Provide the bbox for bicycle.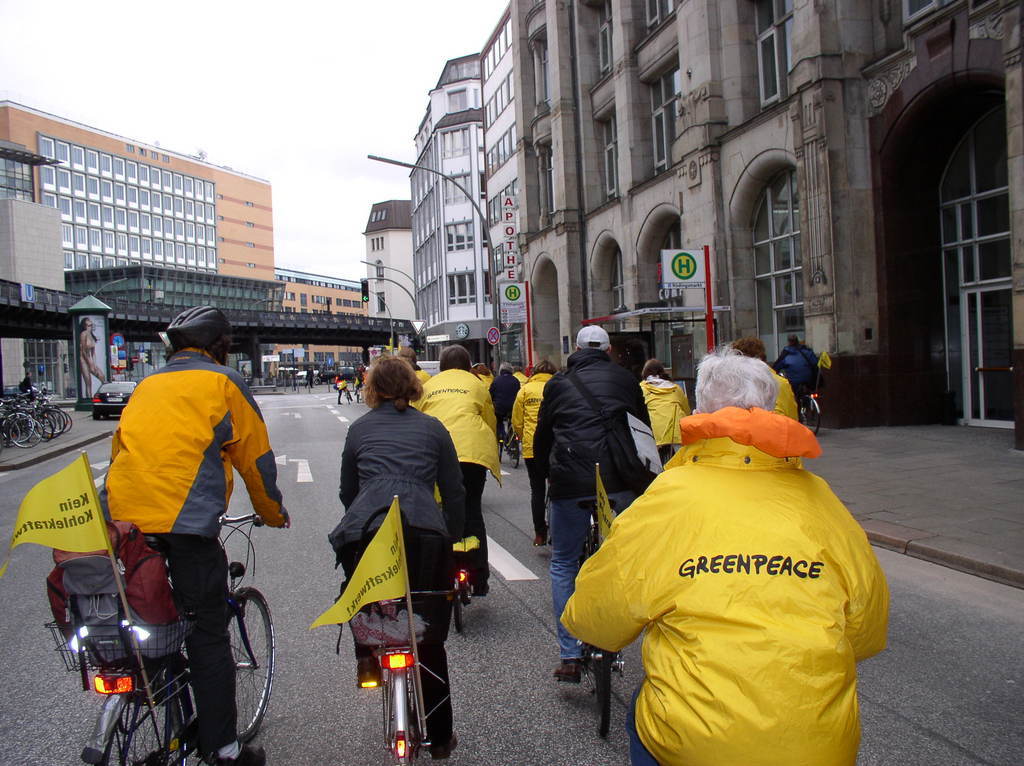
<region>498, 420, 522, 468</region>.
